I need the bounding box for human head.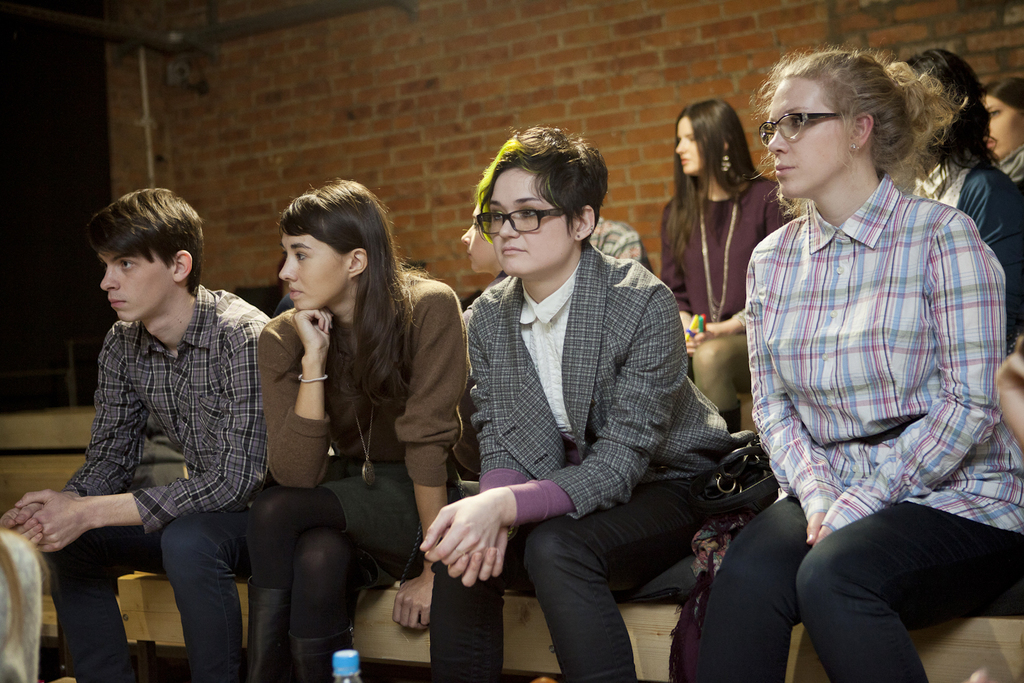
Here it is: l=459, t=182, r=506, b=278.
